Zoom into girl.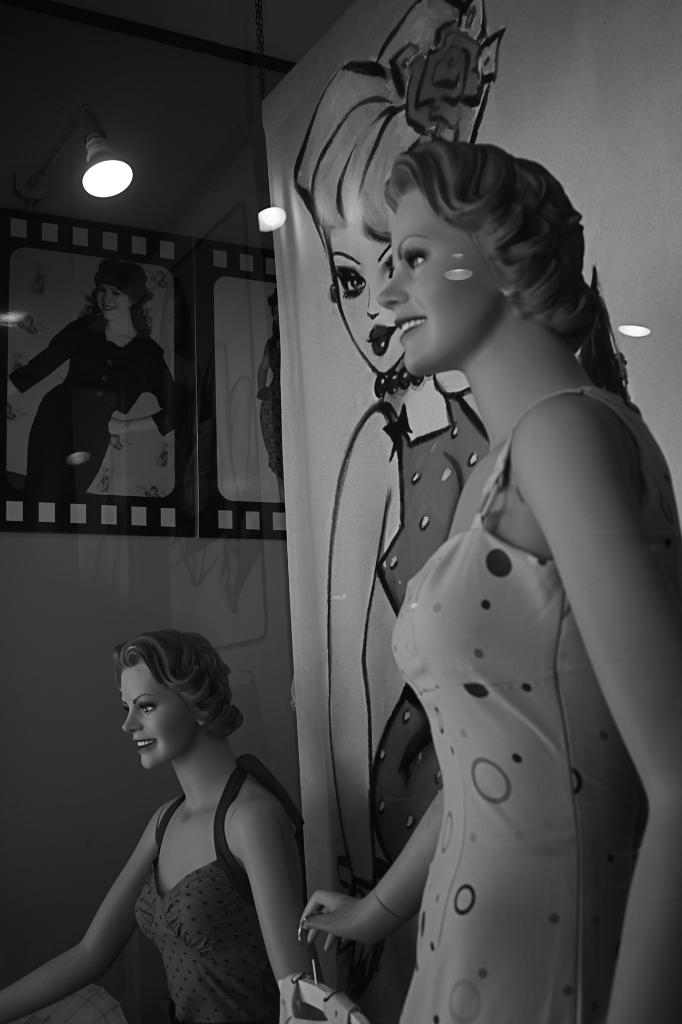
Zoom target: bbox=(0, 633, 297, 1023).
